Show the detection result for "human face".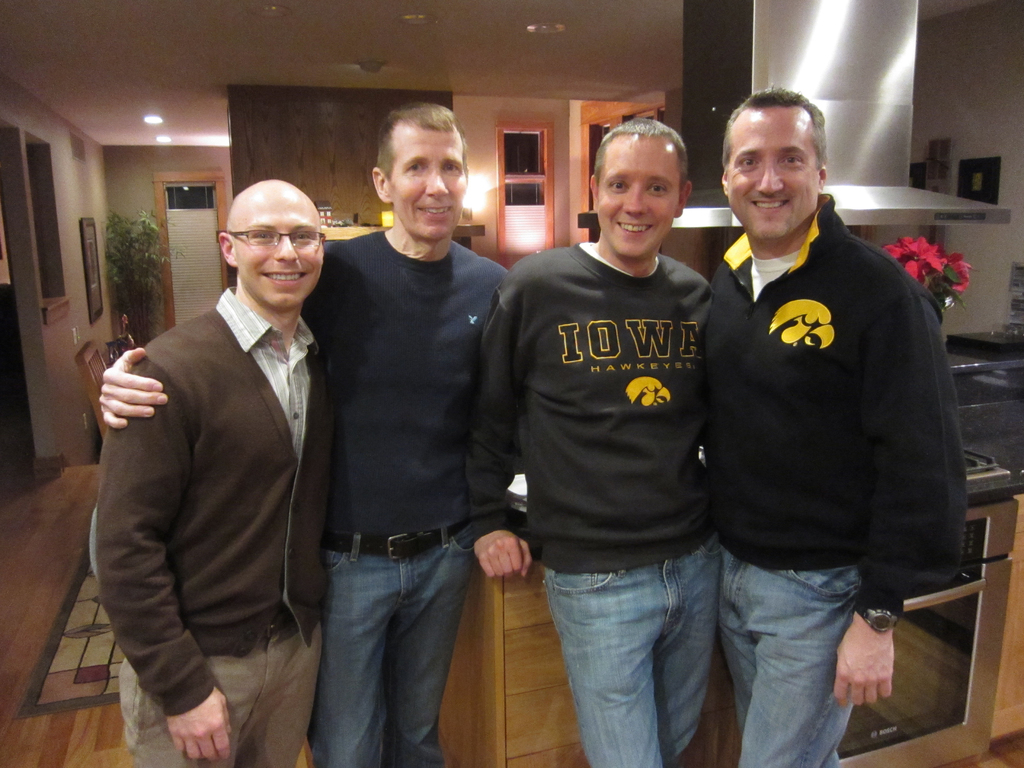
l=598, t=134, r=678, b=260.
